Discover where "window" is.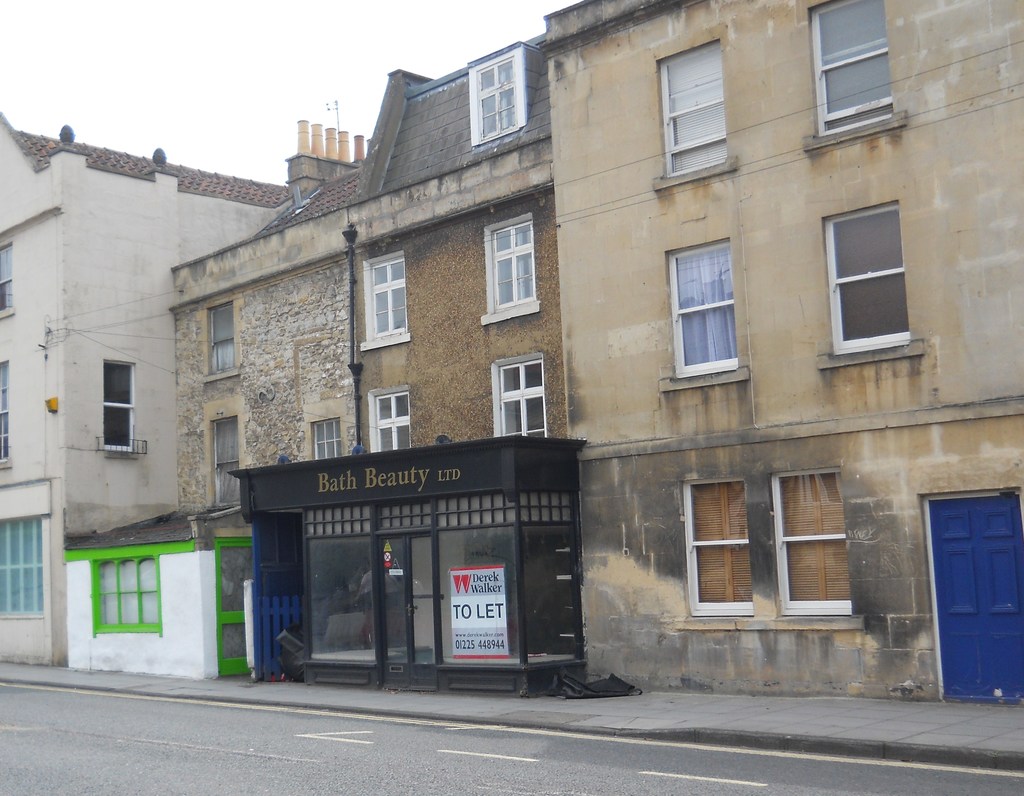
Discovered at 0, 519, 41, 617.
